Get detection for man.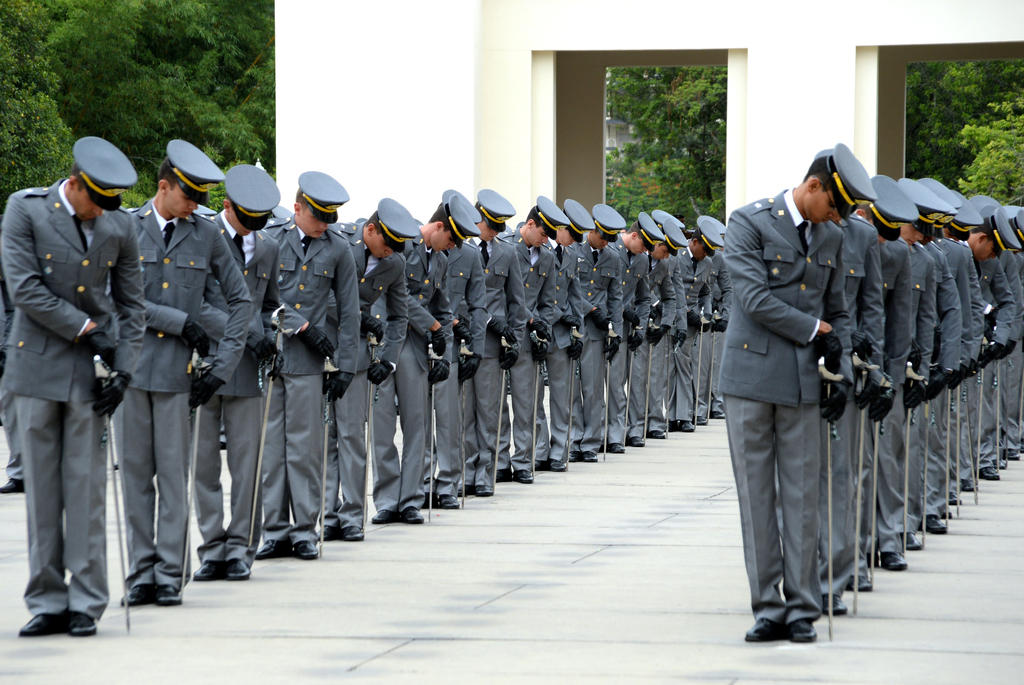
Detection: 0:273:22:496.
